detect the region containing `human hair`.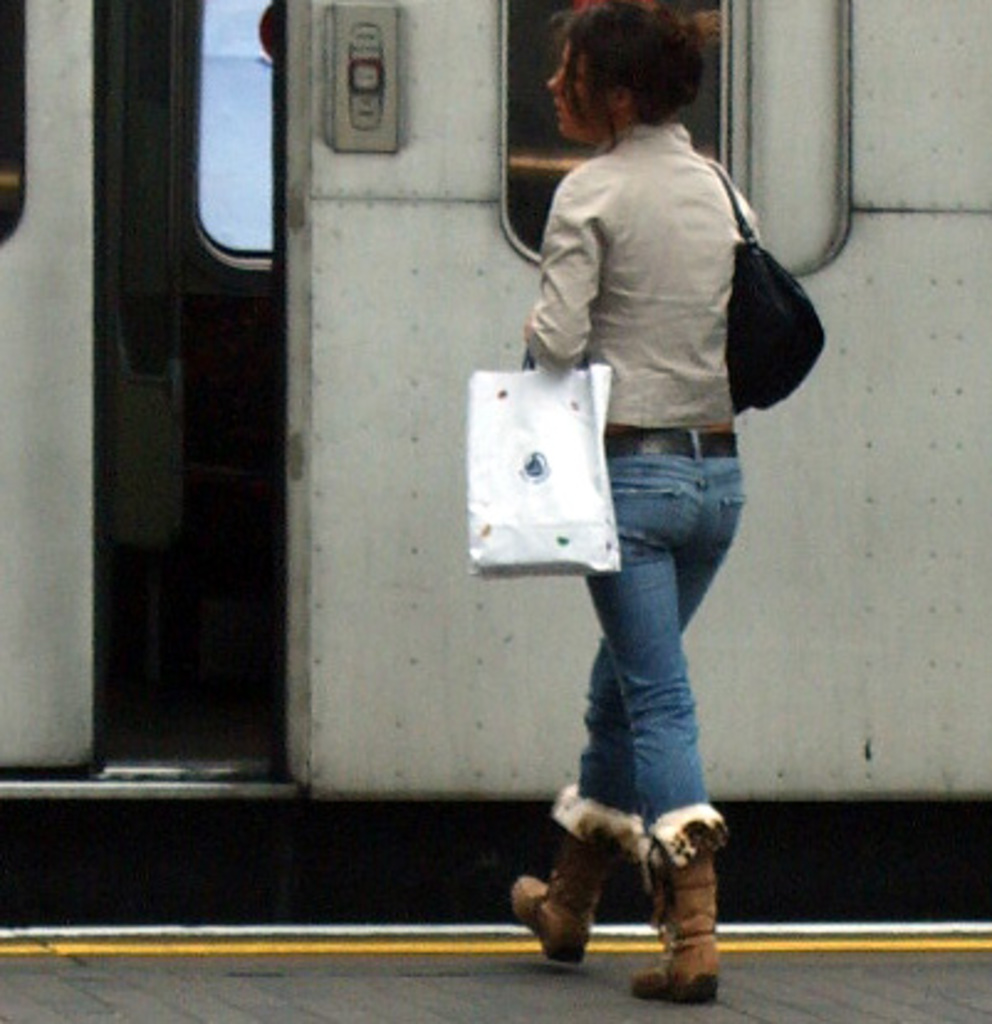
select_region(532, 2, 715, 131).
